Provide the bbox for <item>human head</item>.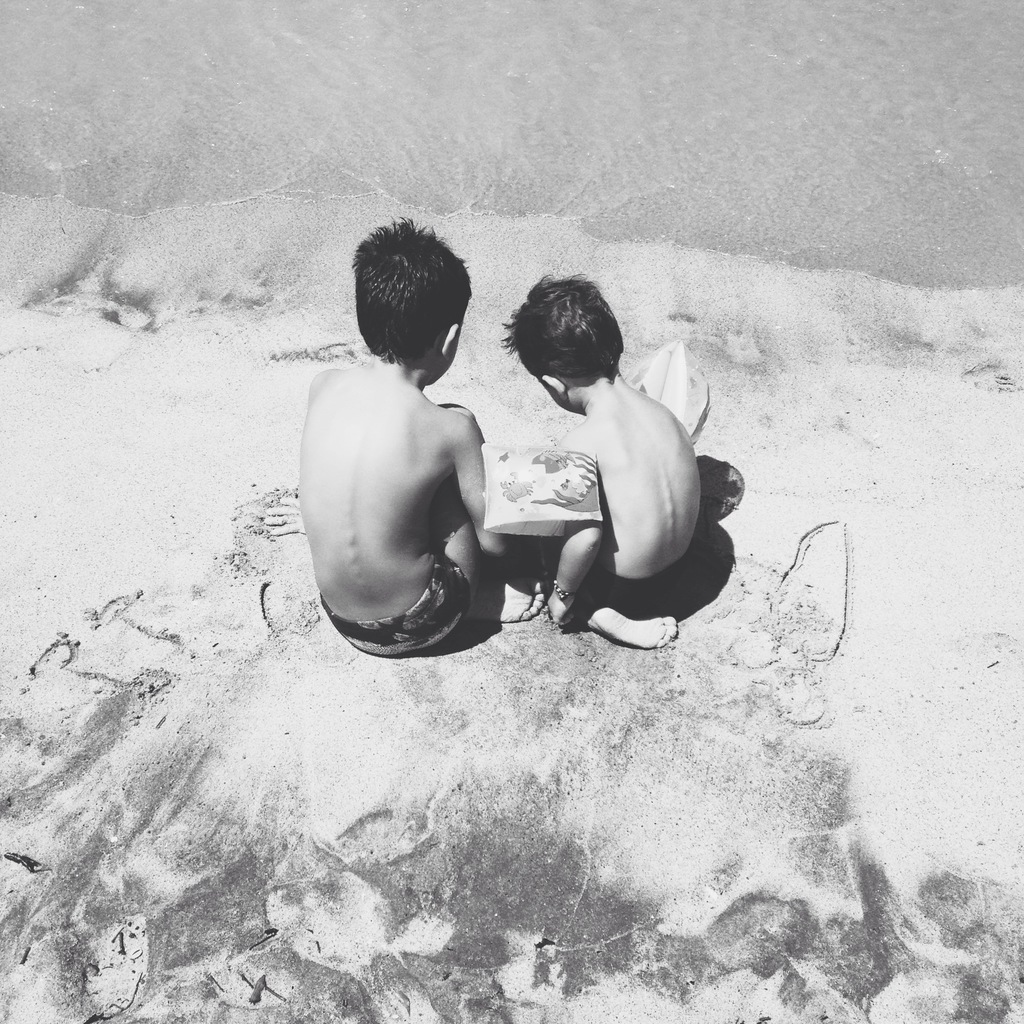
detection(501, 273, 632, 415).
